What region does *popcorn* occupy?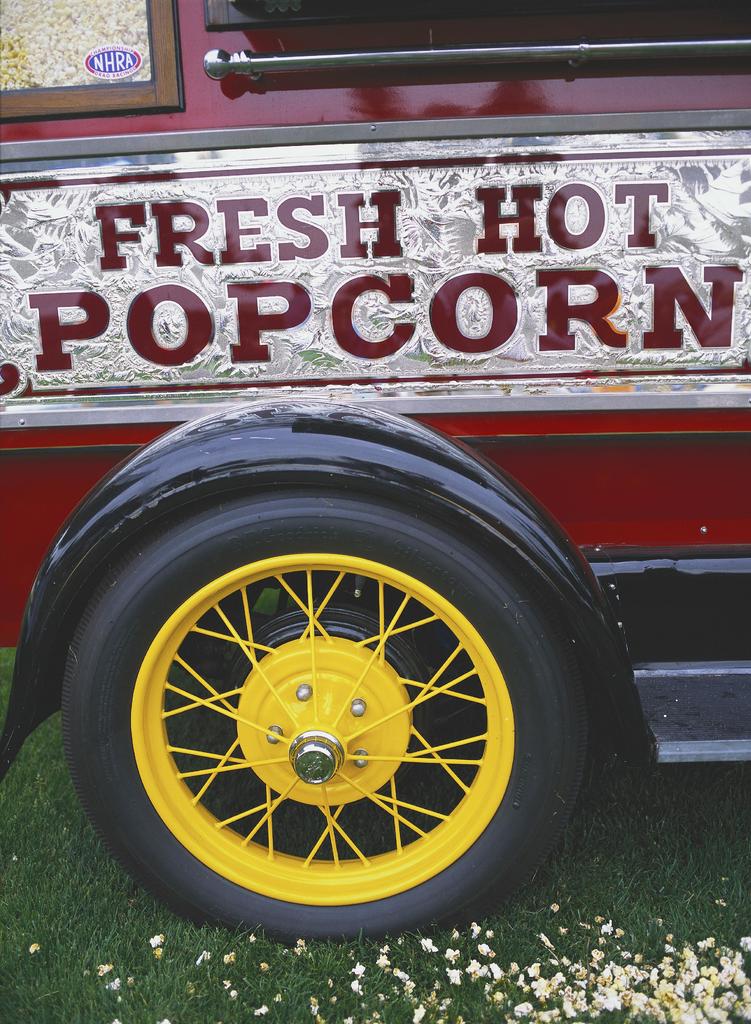
crop(372, 957, 389, 968).
